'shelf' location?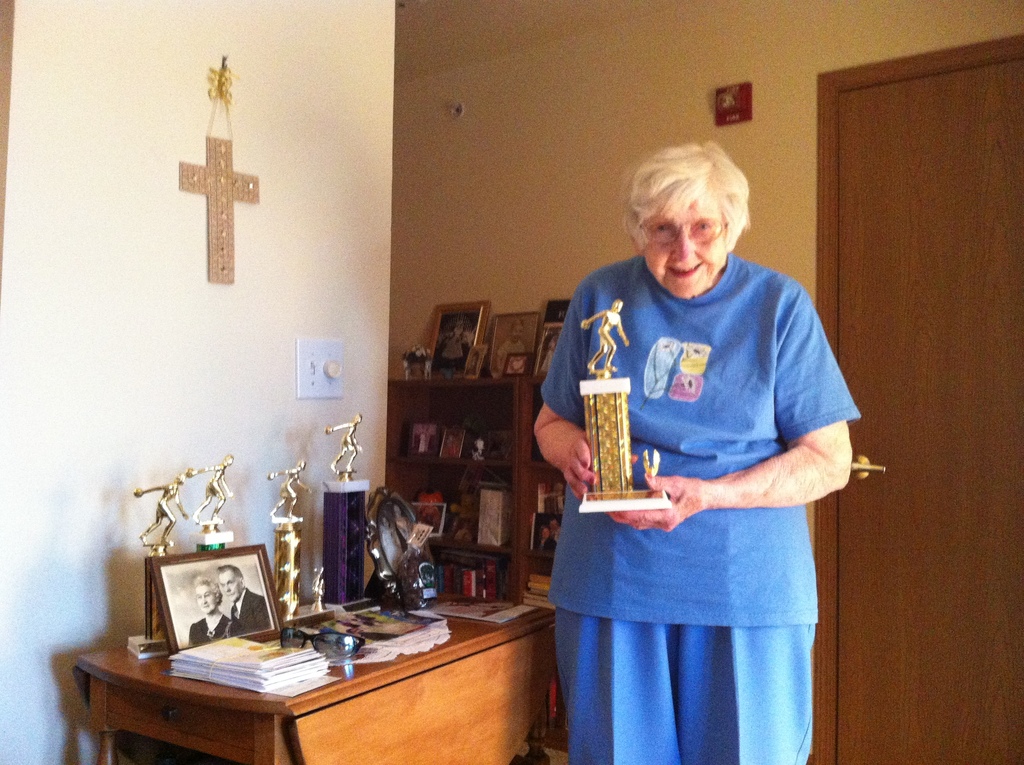
{"left": 520, "top": 374, "right": 569, "bottom": 610}
